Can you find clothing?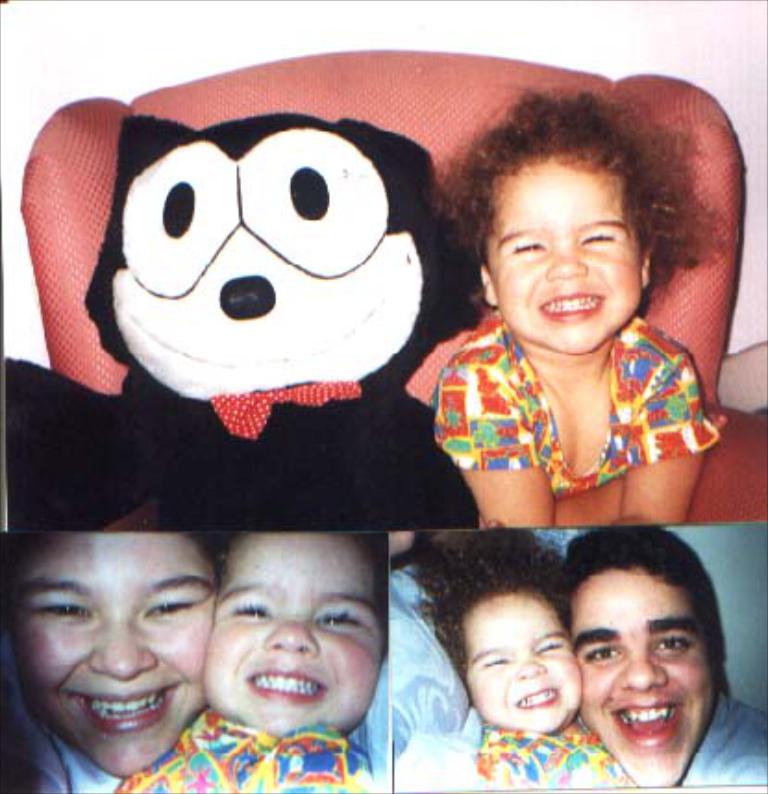
Yes, bounding box: left=94, top=374, right=483, bottom=527.
